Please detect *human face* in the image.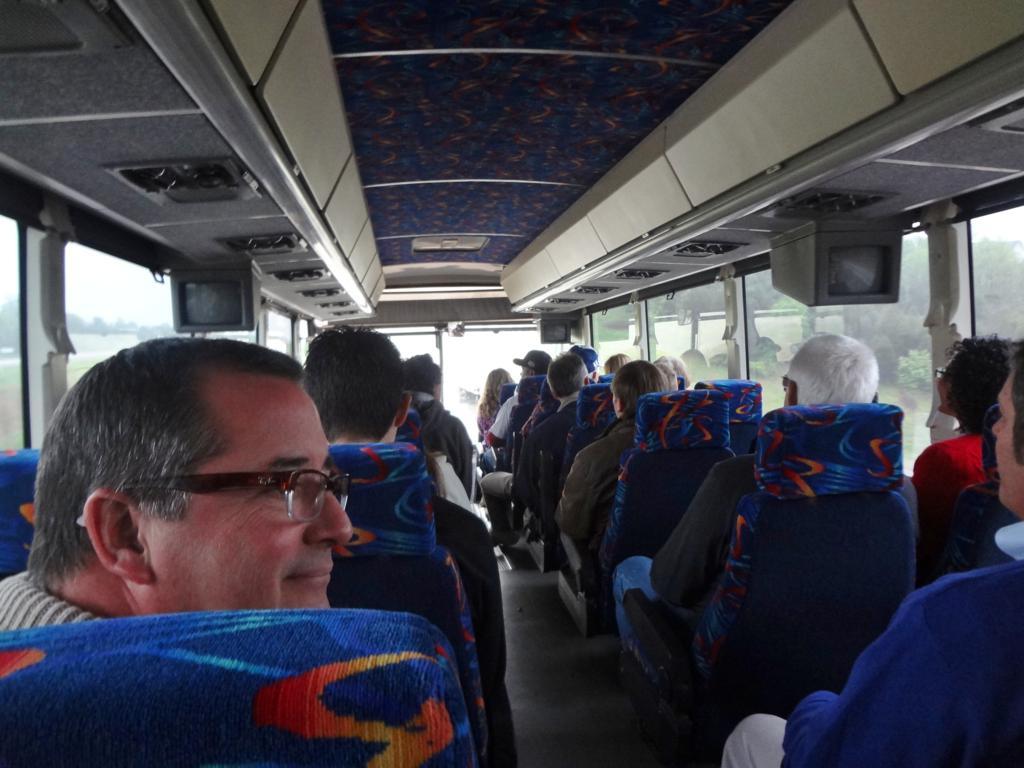
<bbox>935, 353, 952, 416</bbox>.
